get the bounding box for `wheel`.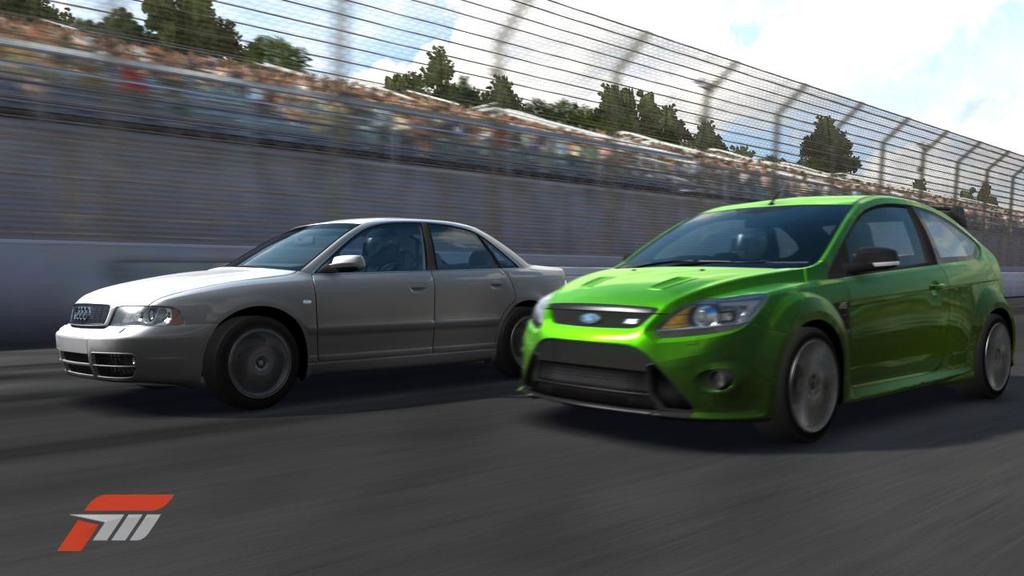
[x1=774, y1=339, x2=840, y2=437].
